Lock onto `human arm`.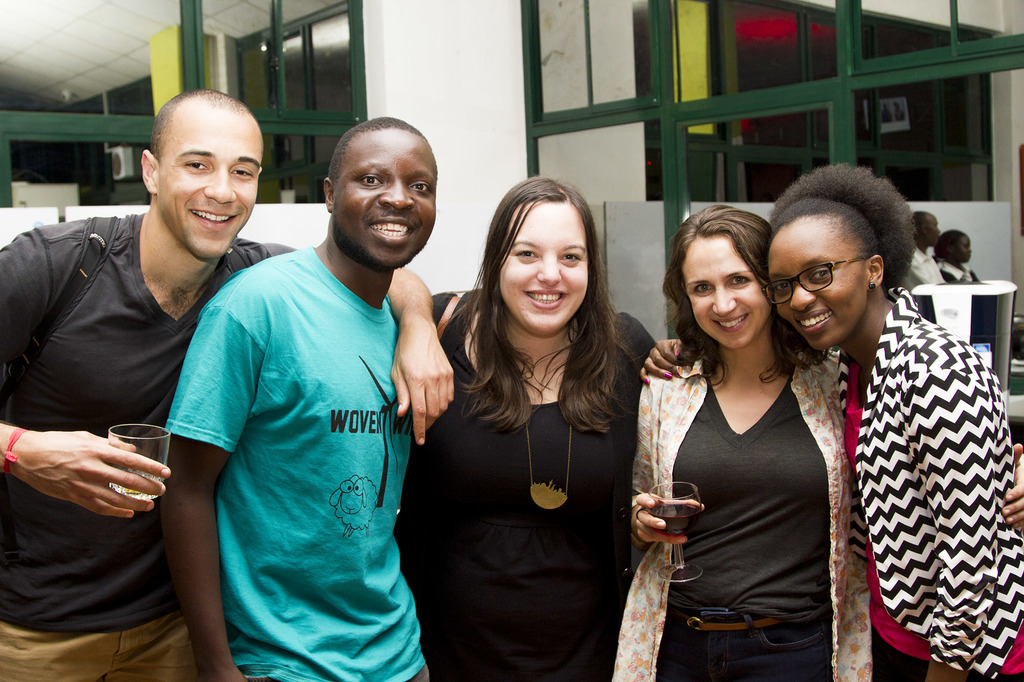
Locked: bbox=(625, 381, 707, 543).
